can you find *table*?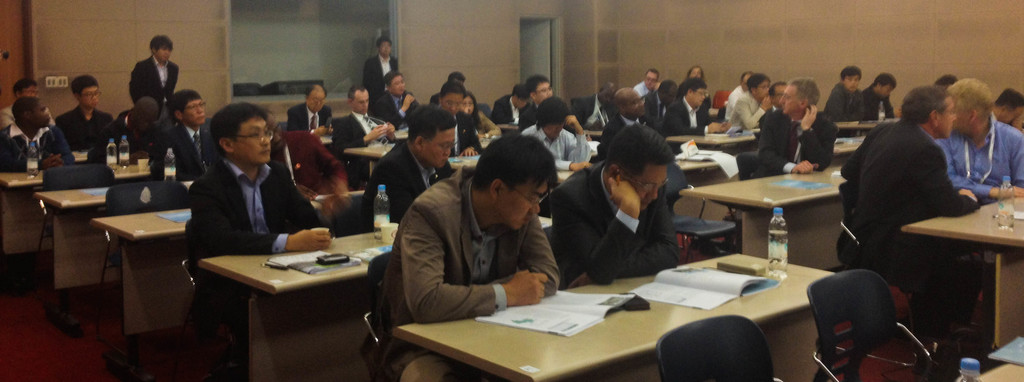
Yes, bounding box: left=897, top=180, right=1023, bottom=379.
